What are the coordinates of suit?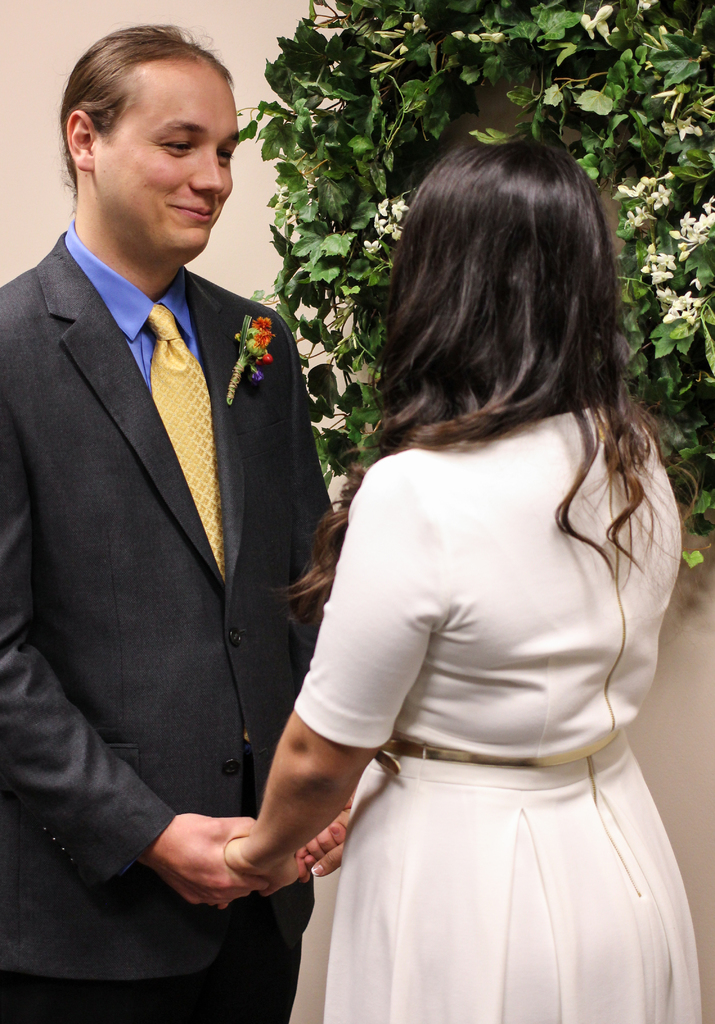
[left=12, top=52, right=328, bottom=1004].
